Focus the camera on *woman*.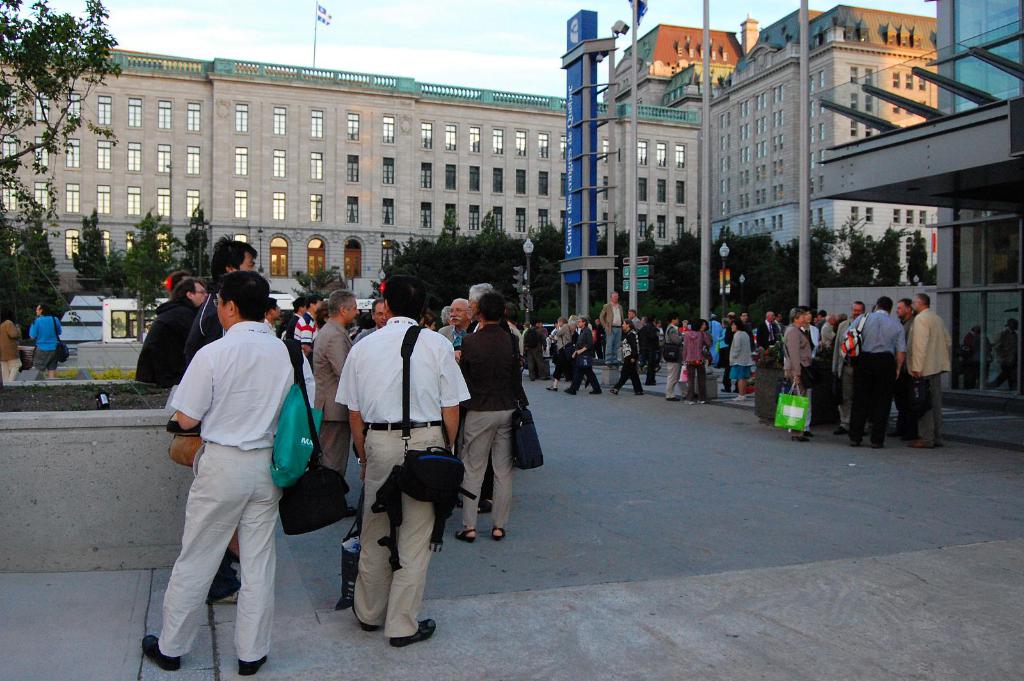
Focus region: (656,320,664,340).
